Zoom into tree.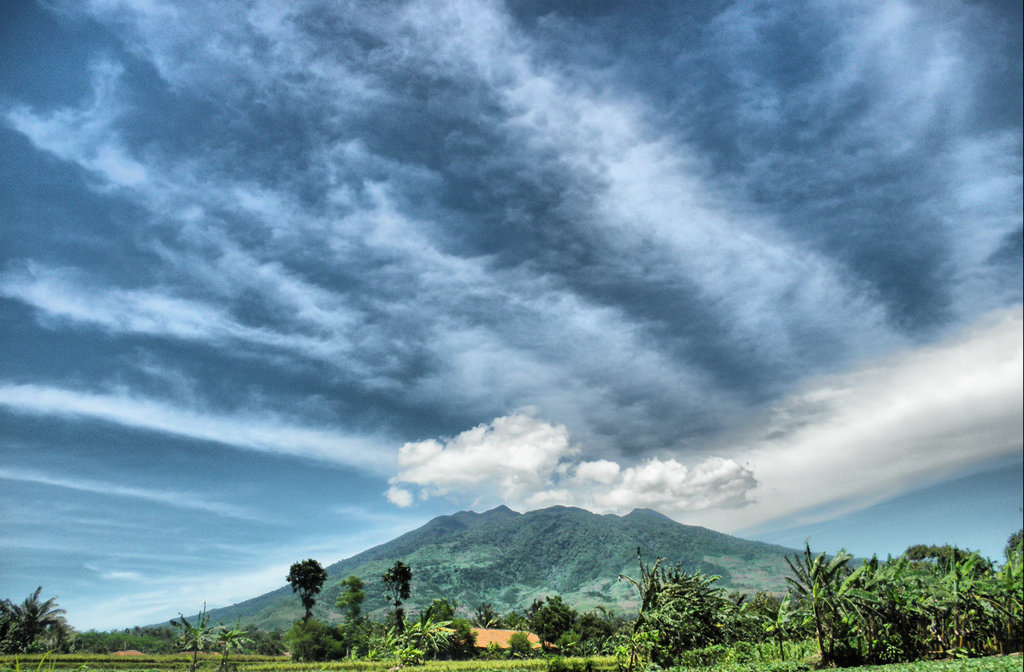
Zoom target: rect(332, 574, 364, 635).
